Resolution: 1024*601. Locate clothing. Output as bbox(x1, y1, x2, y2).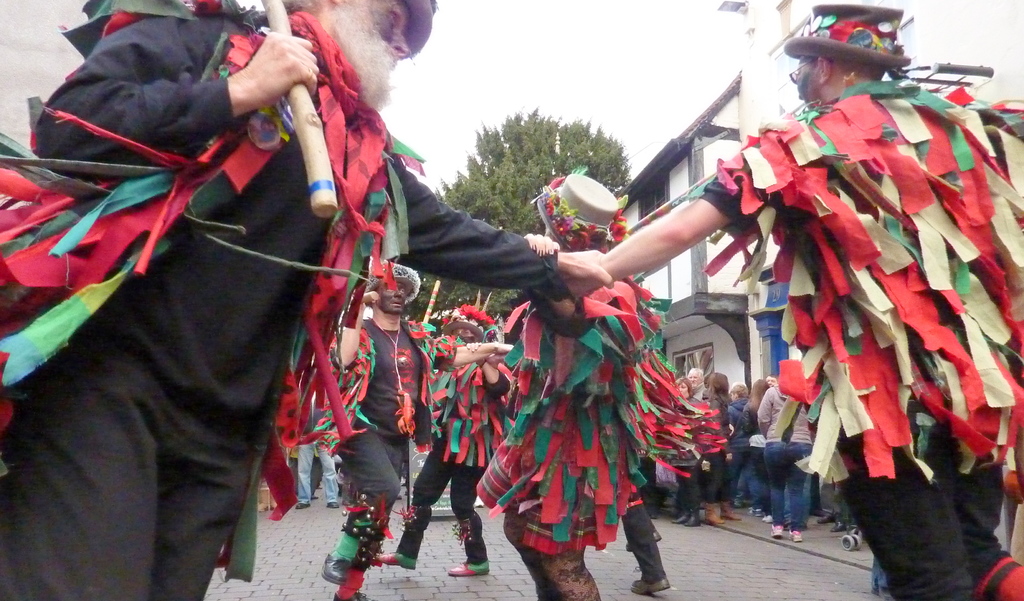
bbox(697, 80, 1023, 600).
